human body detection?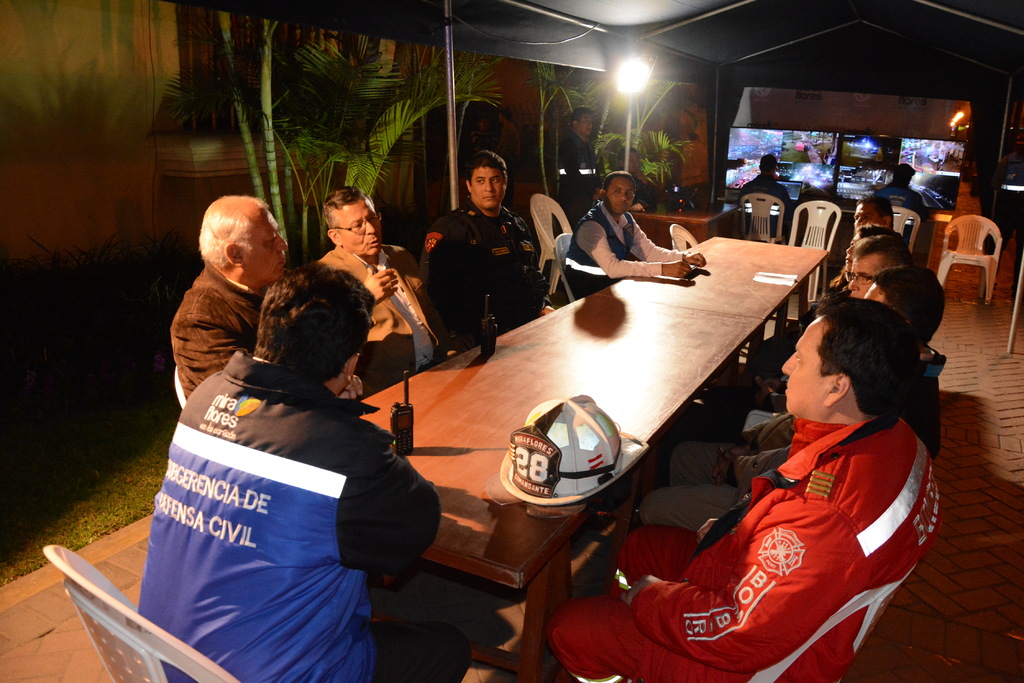
pyautogui.locateOnScreen(172, 196, 299, 396)
